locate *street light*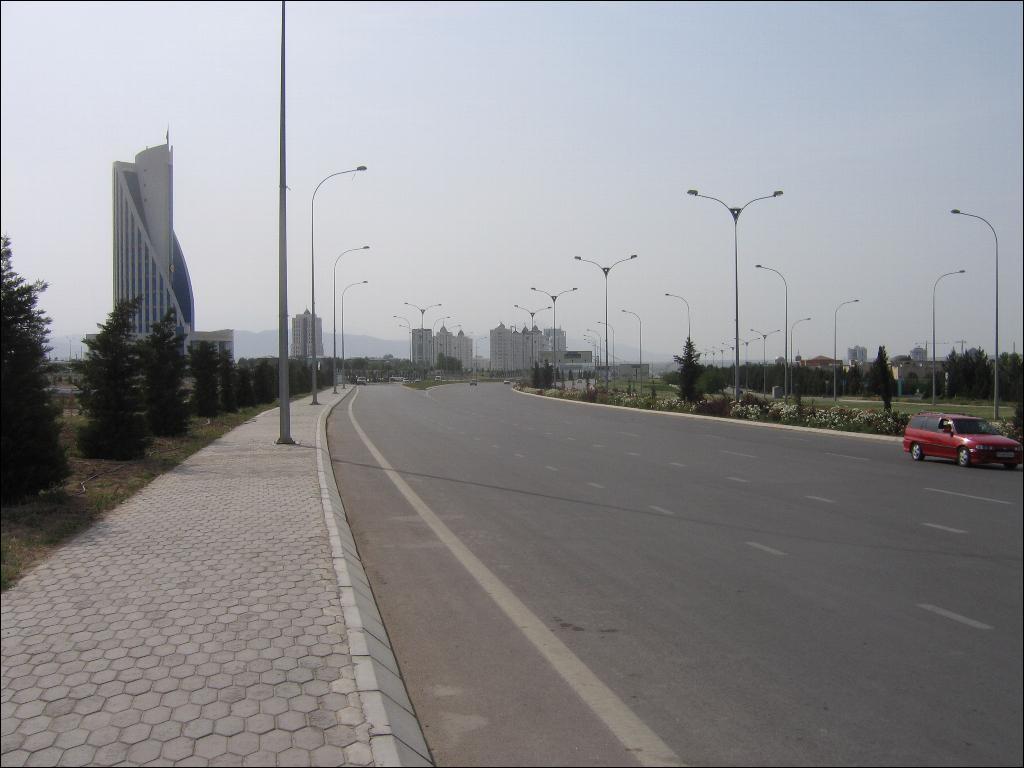
detection(928, 271, 965, 404)
